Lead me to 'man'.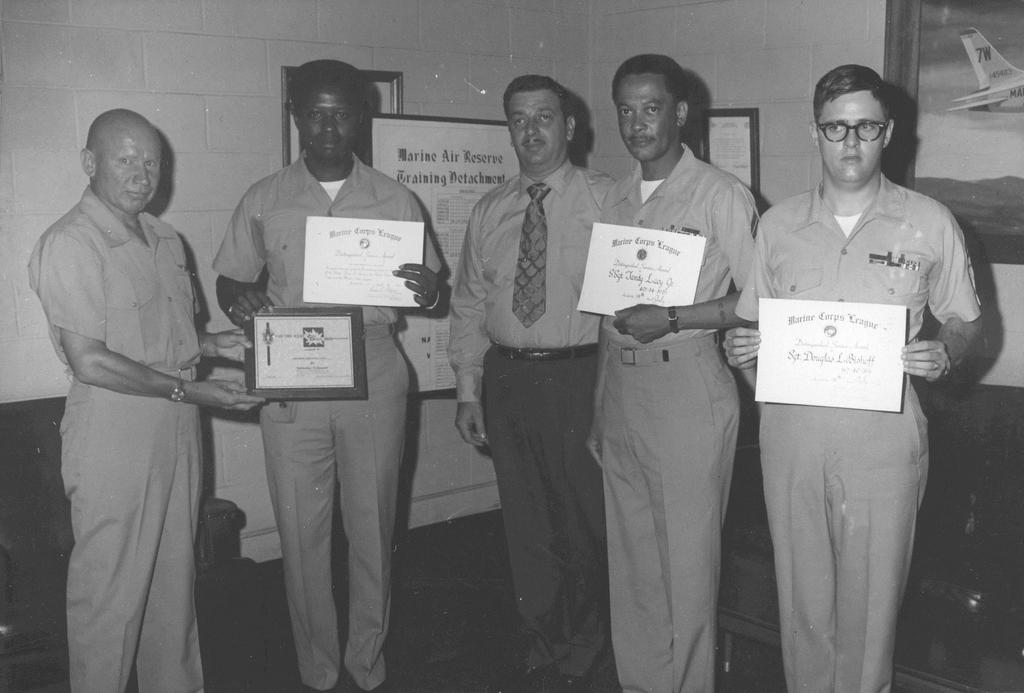
Lead to pyautogui.locateOnScreen(442, 74, 621, 692).
